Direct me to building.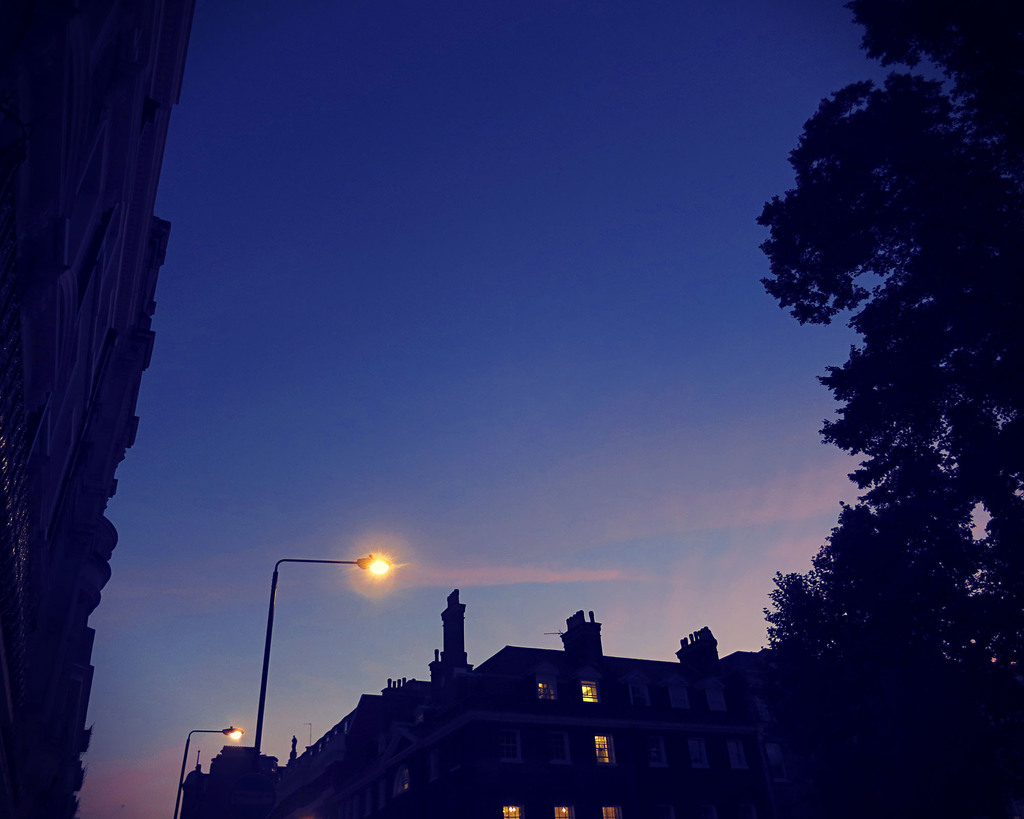
Direction: [280,590,801,818].
